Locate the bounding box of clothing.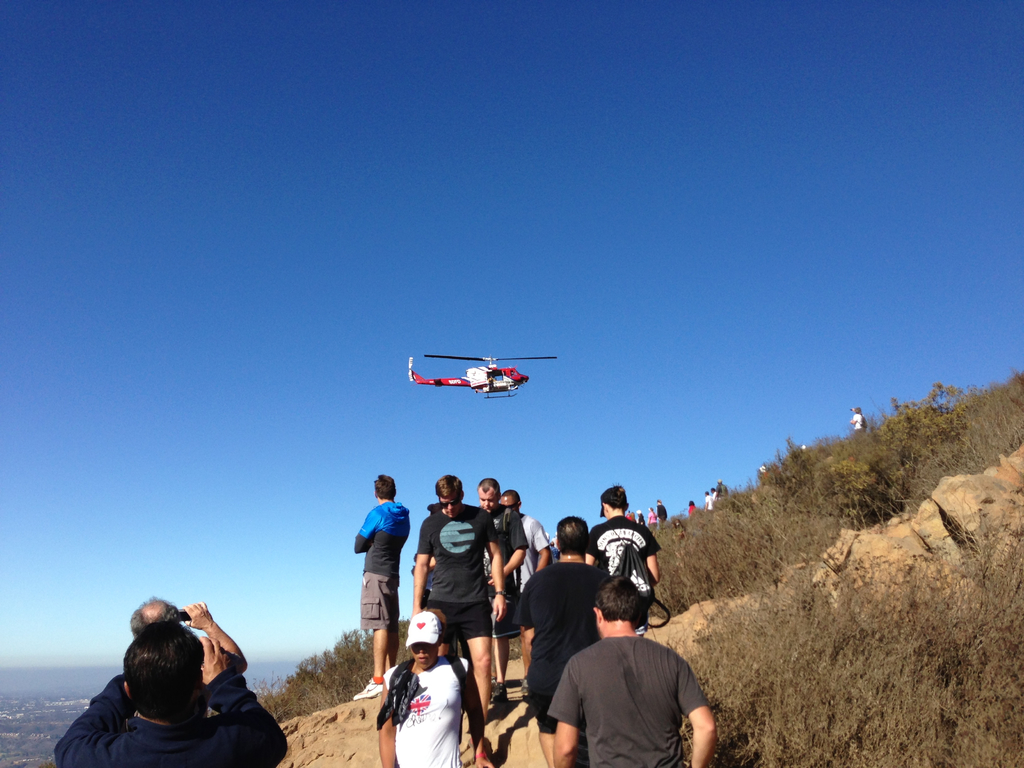
Bounding box: pyautogui.locateOnScreen(705, 494, 714, 508).
